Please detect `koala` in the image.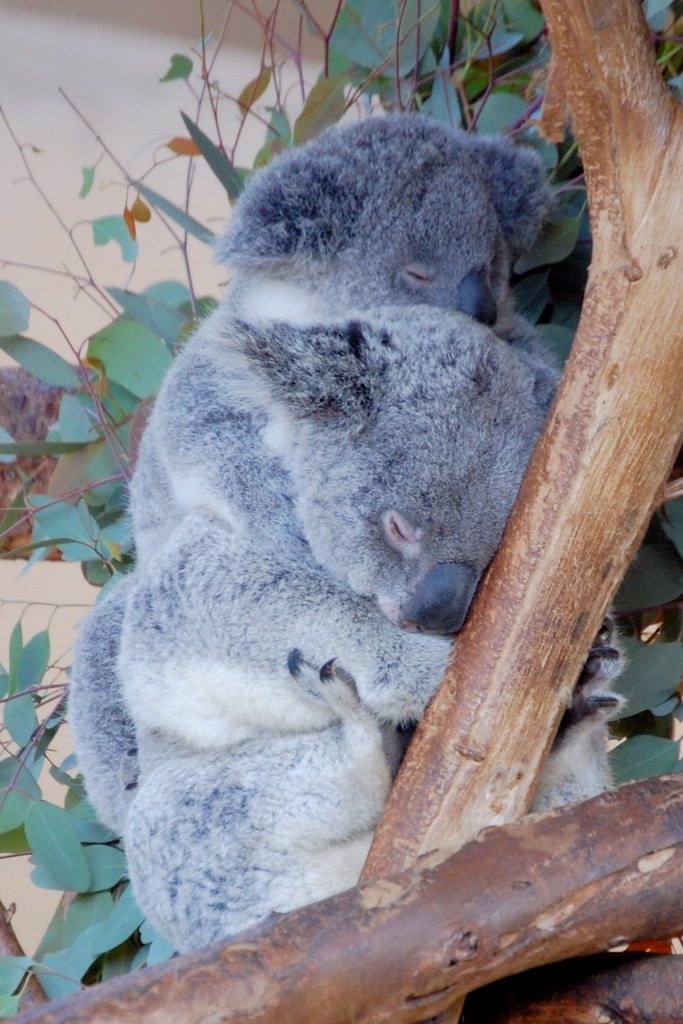
crop(67, 106, 671, 975).
